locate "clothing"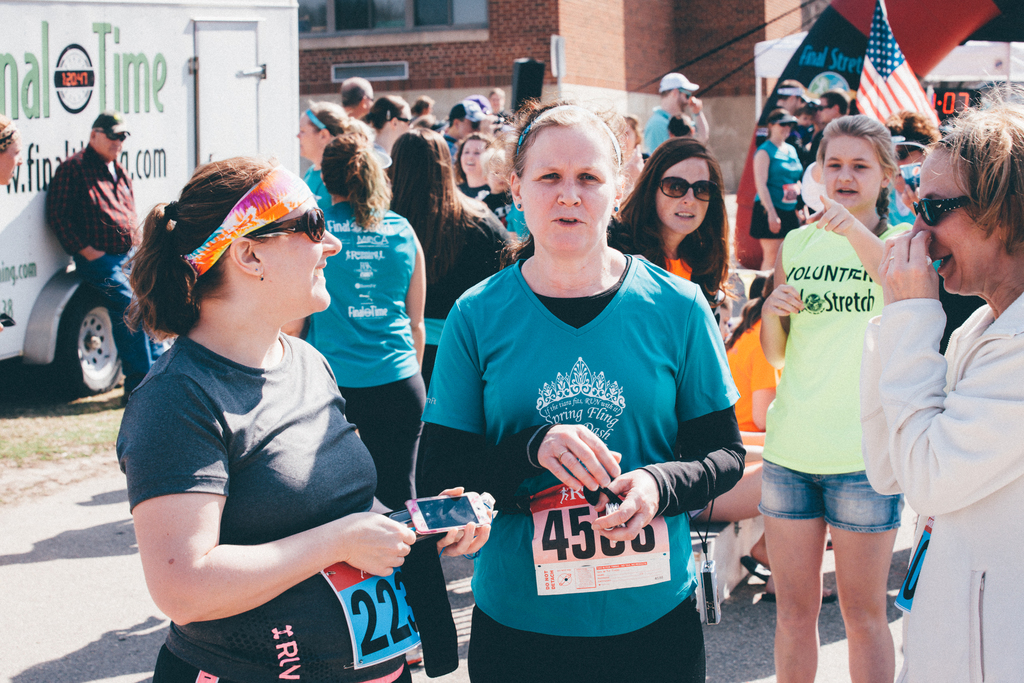
left=300, top=163, right=339, bottom=220
